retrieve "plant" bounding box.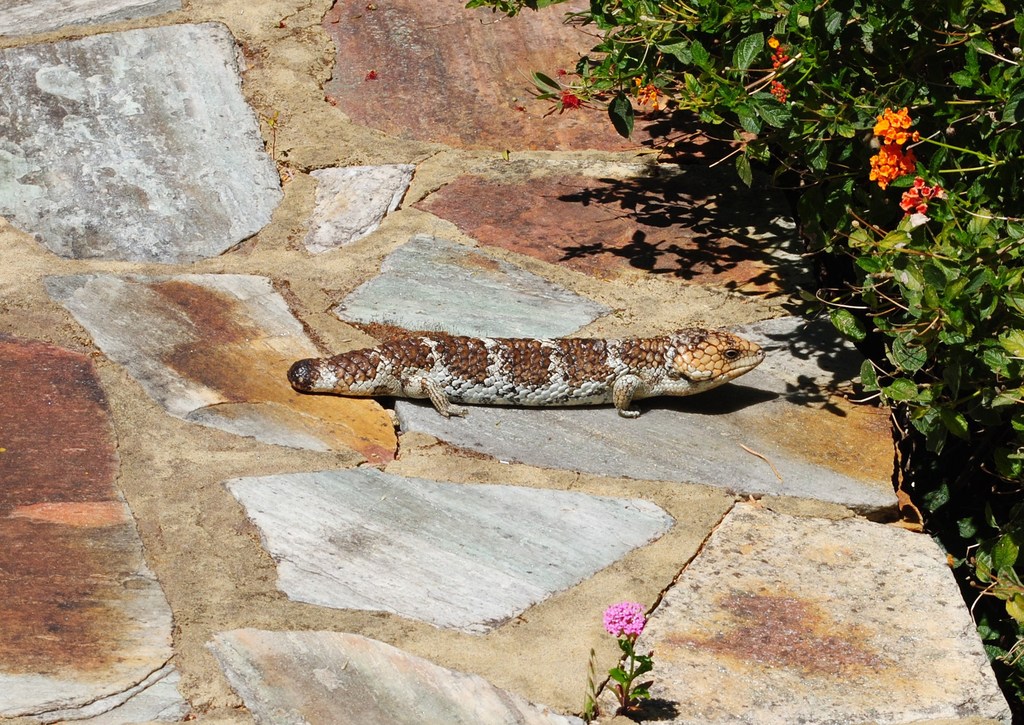
Bounding box: <box>579,648,601,724</box>.
